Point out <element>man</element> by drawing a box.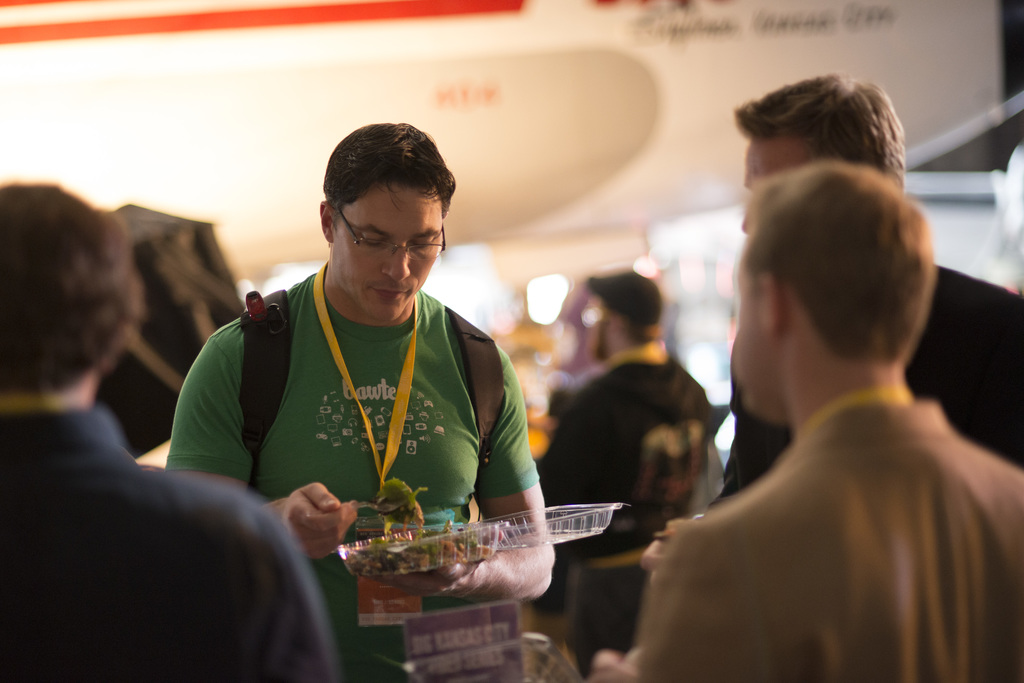
pyautogui.locateOnScreen(166, 121, 556, 682).
